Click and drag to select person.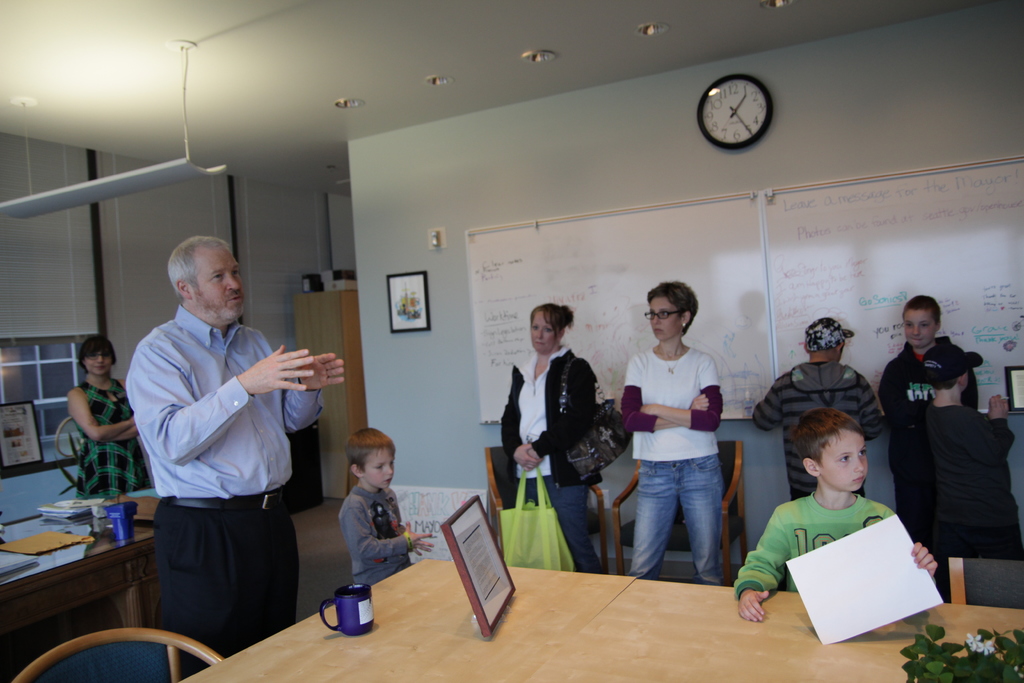
Selection: bbox=[884, 343, 1023, 565].
